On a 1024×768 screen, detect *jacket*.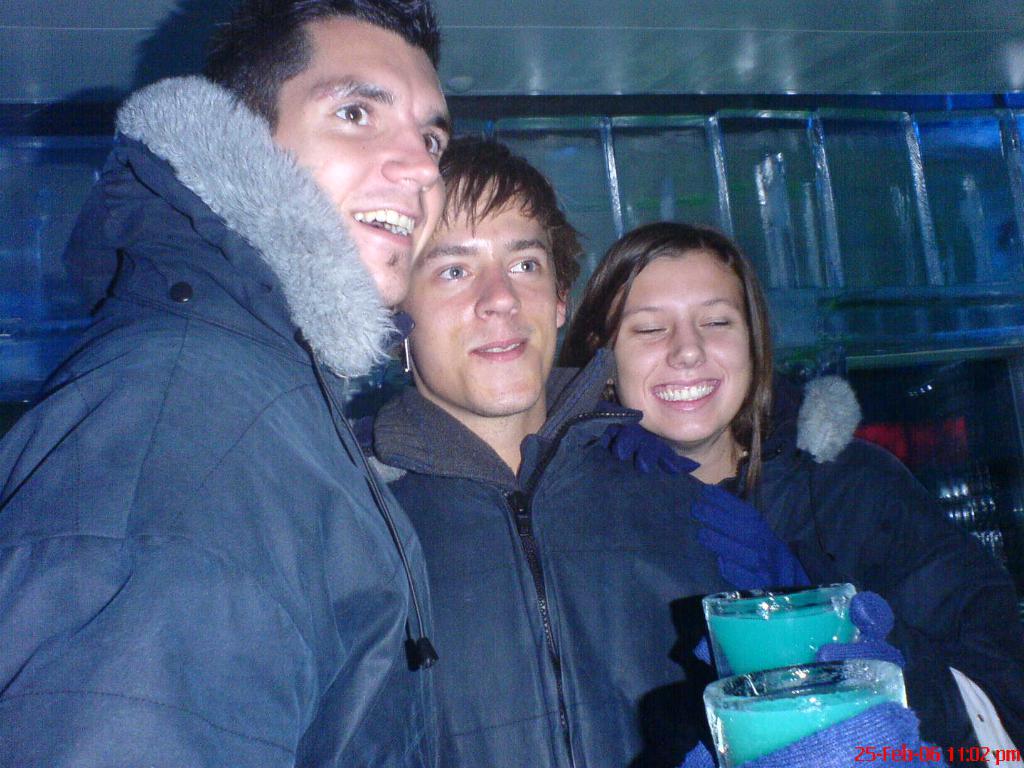
region(15, 27, 540, 767).
